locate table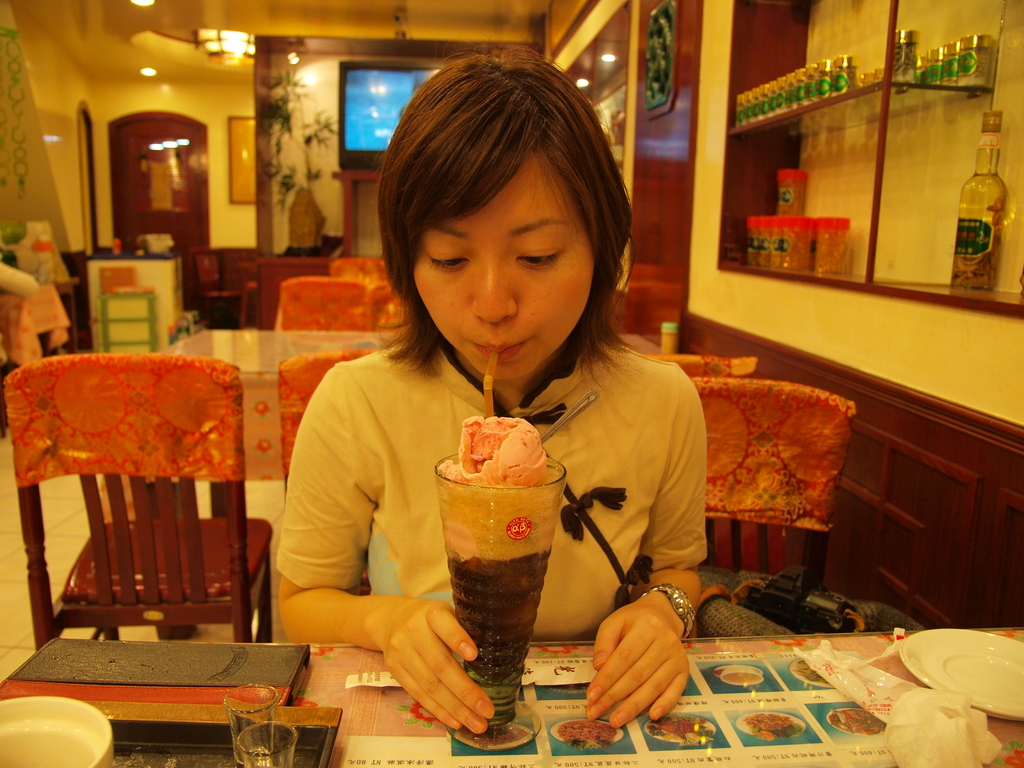
rect(154, 330, 664, 372)
